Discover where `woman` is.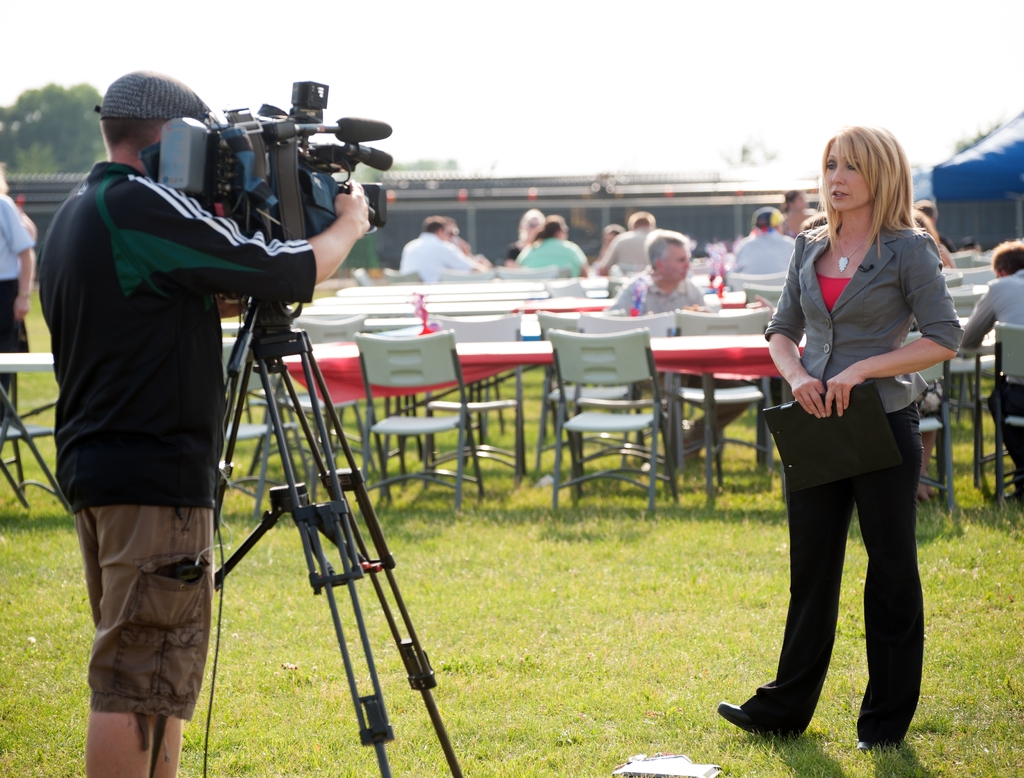
Discovered at box=[721, 126, 966, 759].
